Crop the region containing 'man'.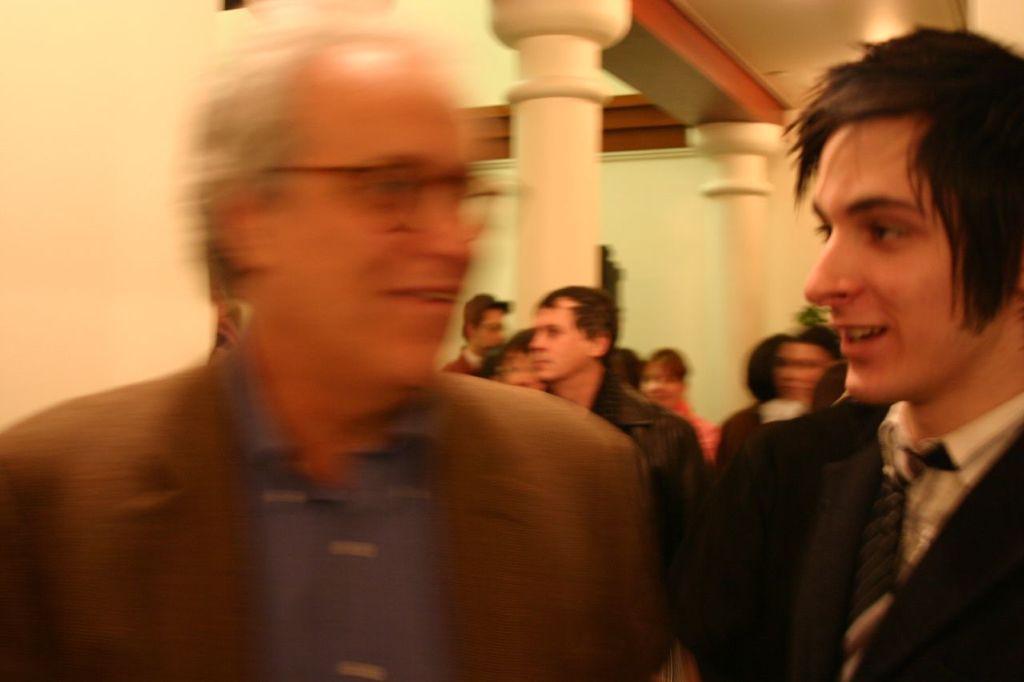
Crop region: 436 290 511 374.
